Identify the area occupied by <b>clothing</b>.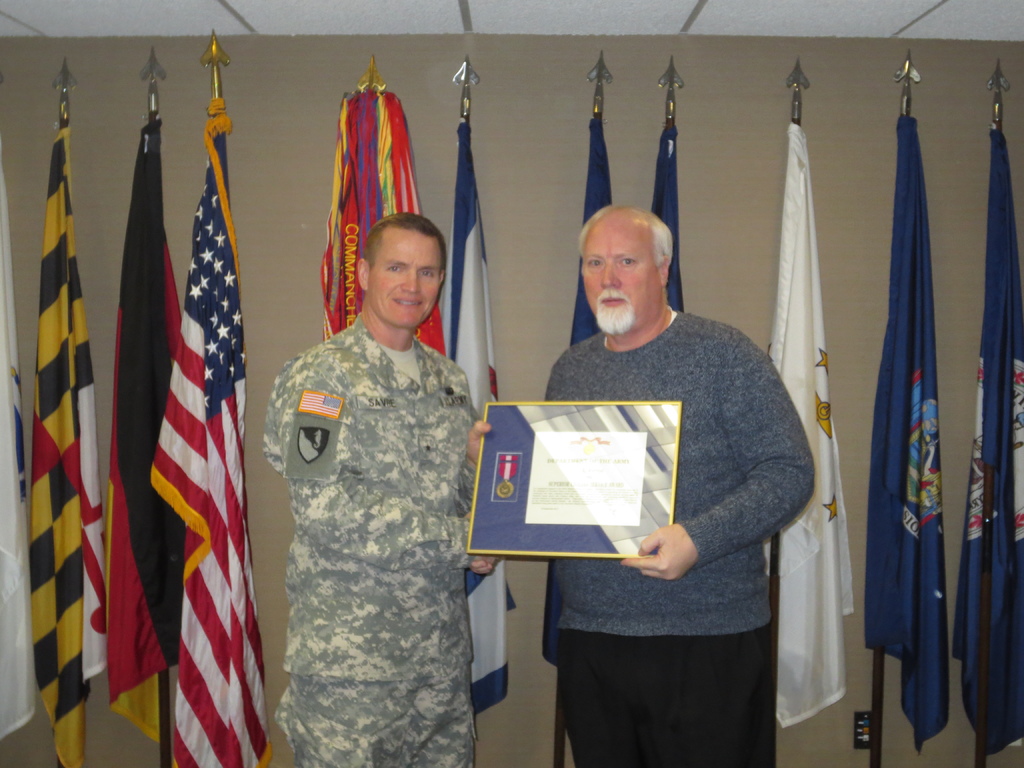
Area: [x1=265, y1=318, x2=490, y2=767].
